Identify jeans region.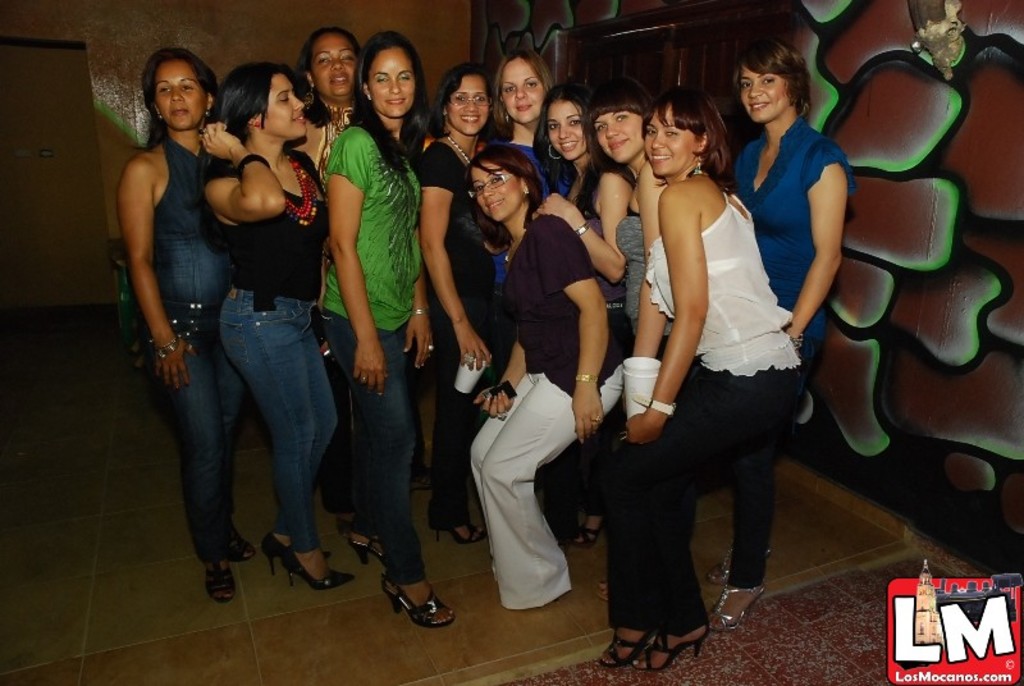
Region: <region>329, 310, 426, 585</region>.
